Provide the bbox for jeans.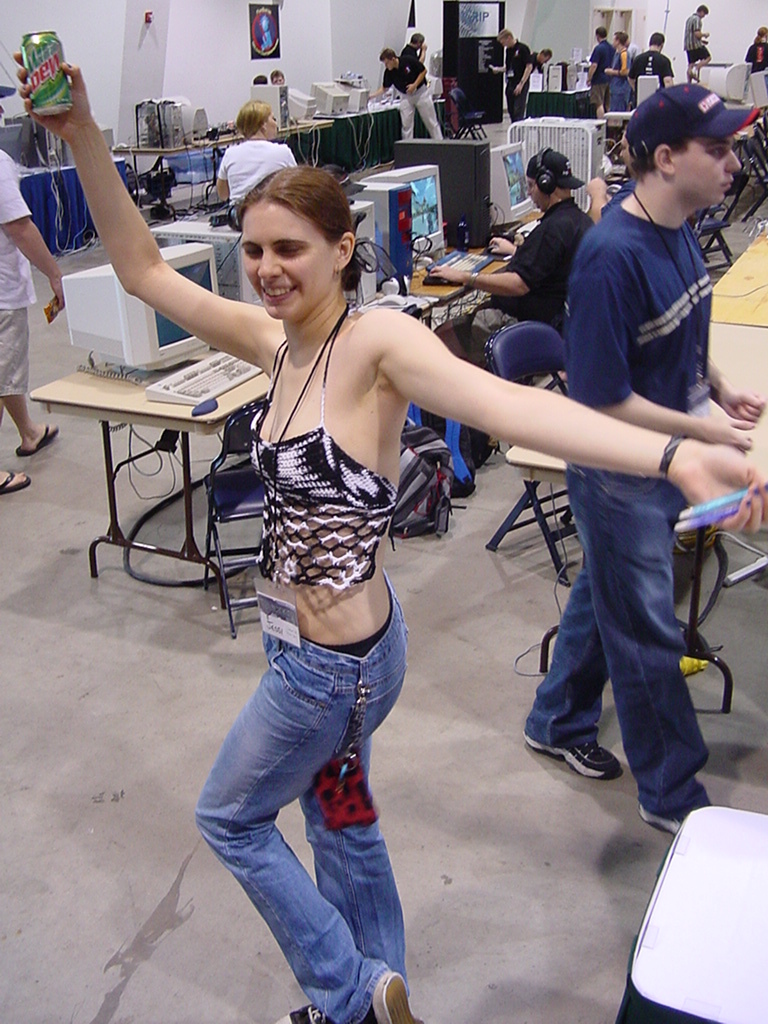
528, 468, 709, 810.
